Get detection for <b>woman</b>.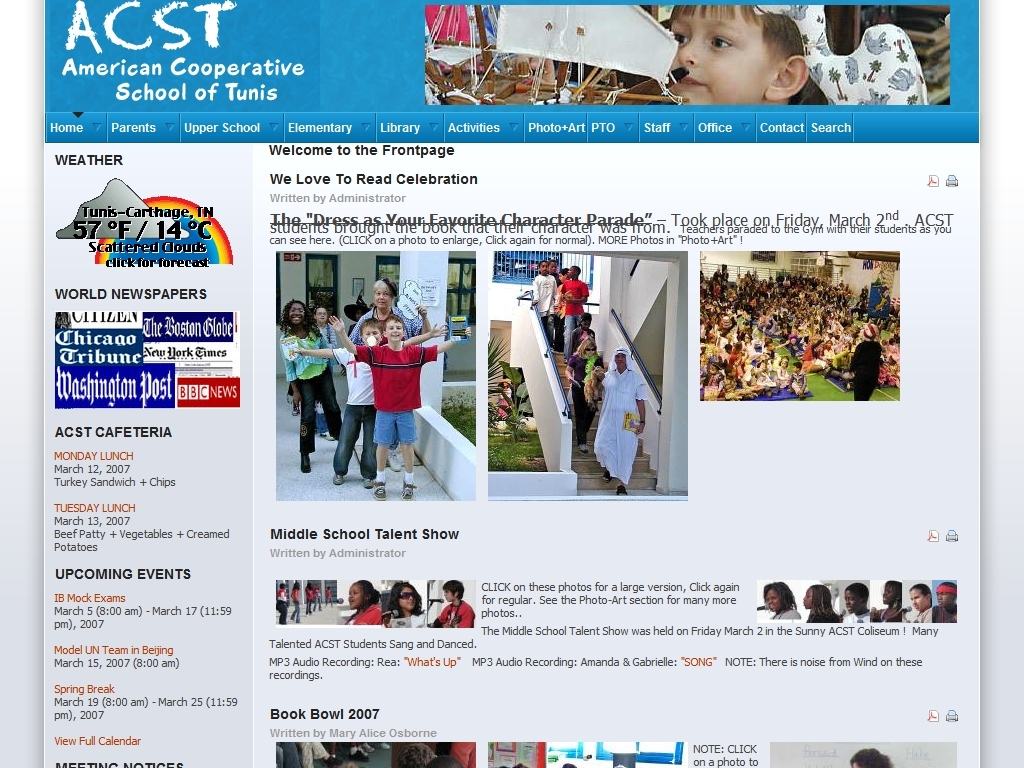
Detection: [802,585,843,623].
